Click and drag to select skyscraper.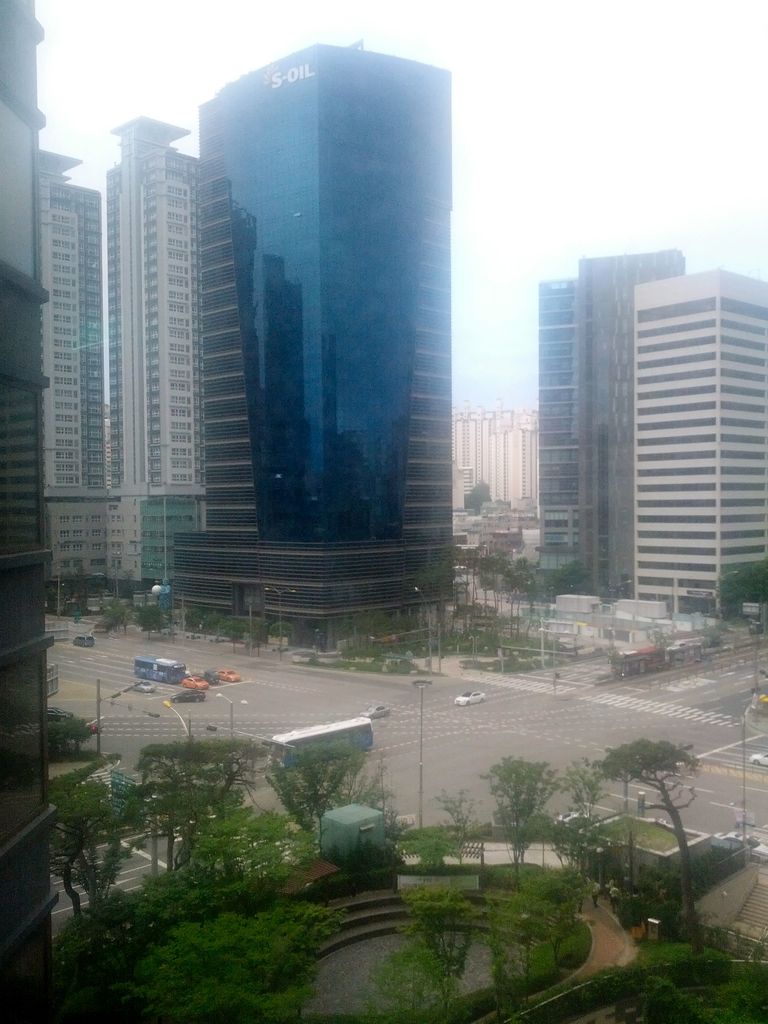
Selection: x1=632, y1=265, x2=767, y2=623.
